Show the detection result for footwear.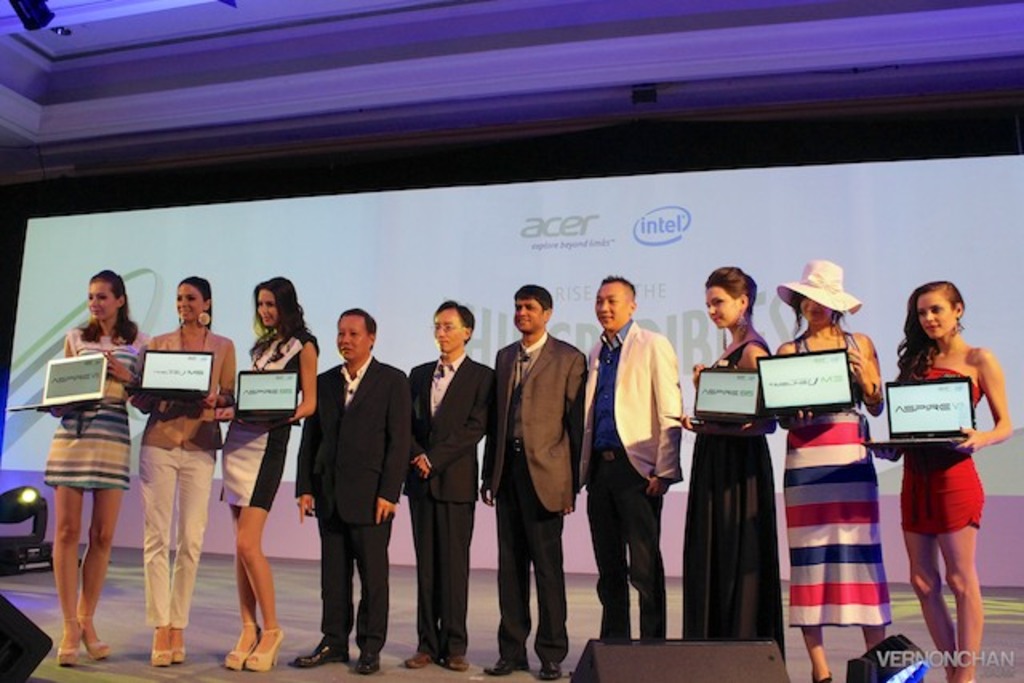
(x1=150, y1=632, x2=176, y2=661).
